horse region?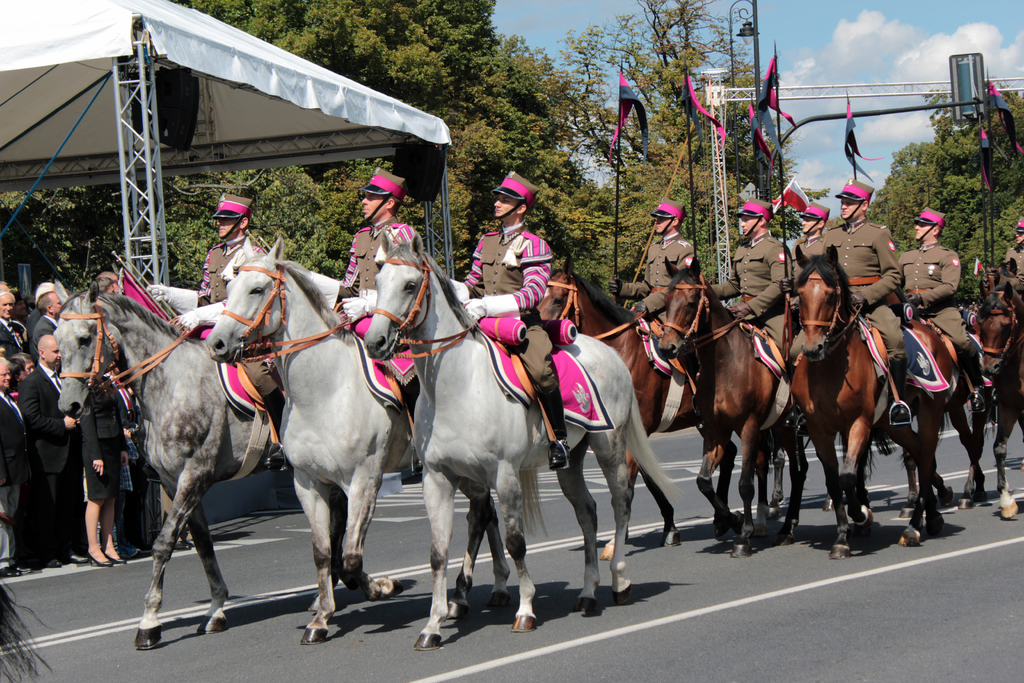
region(535, 252, 787, 564)
